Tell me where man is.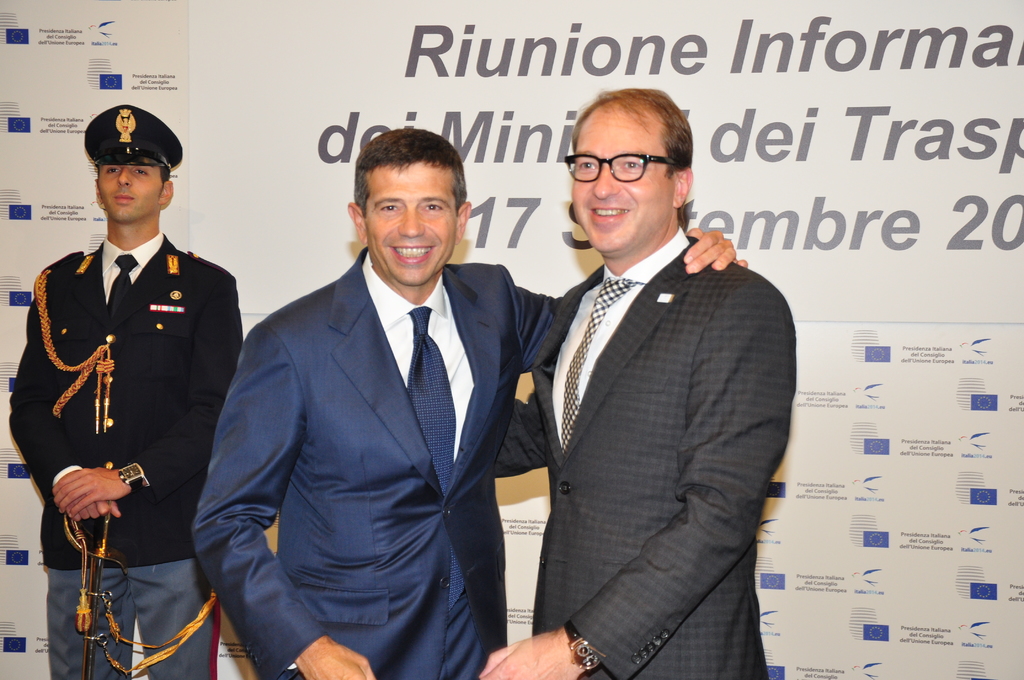
man is at region(488, 78, 801, 679).
